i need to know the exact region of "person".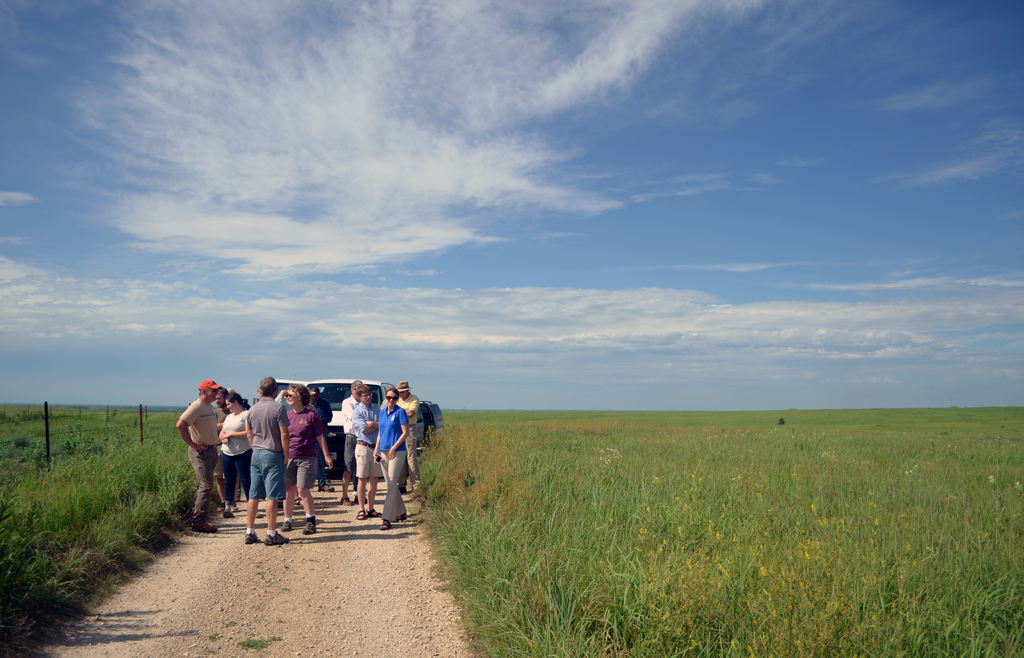
Region: detection(243, 373, 294, 549).
